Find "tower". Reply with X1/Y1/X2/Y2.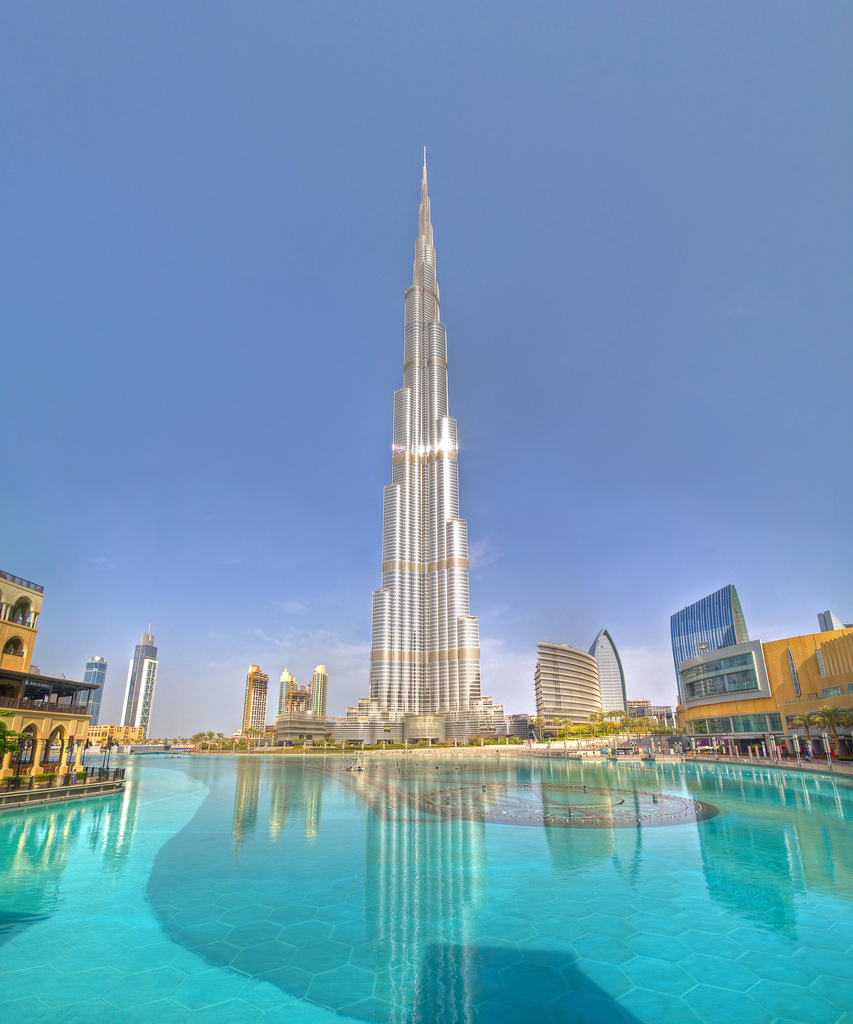
242/668/268/736.
